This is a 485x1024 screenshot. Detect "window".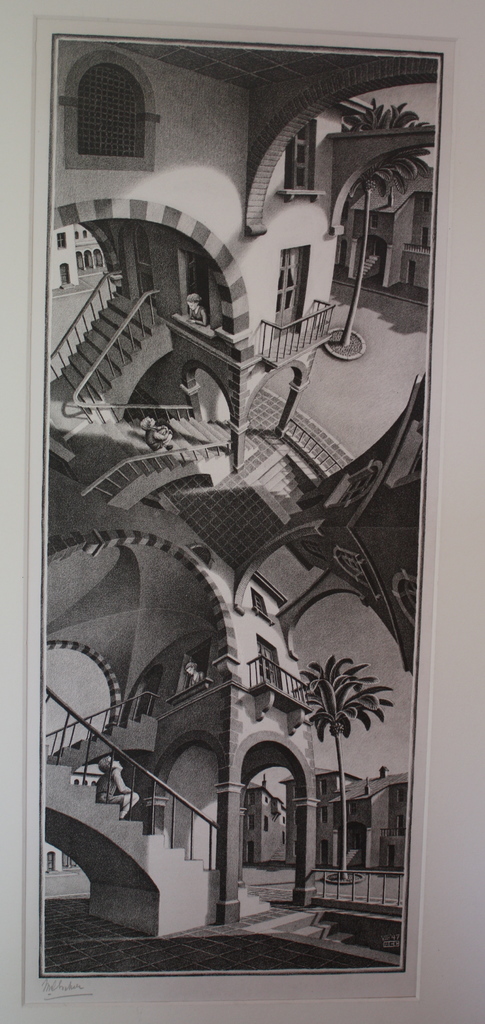
[1,0,484,1023].
